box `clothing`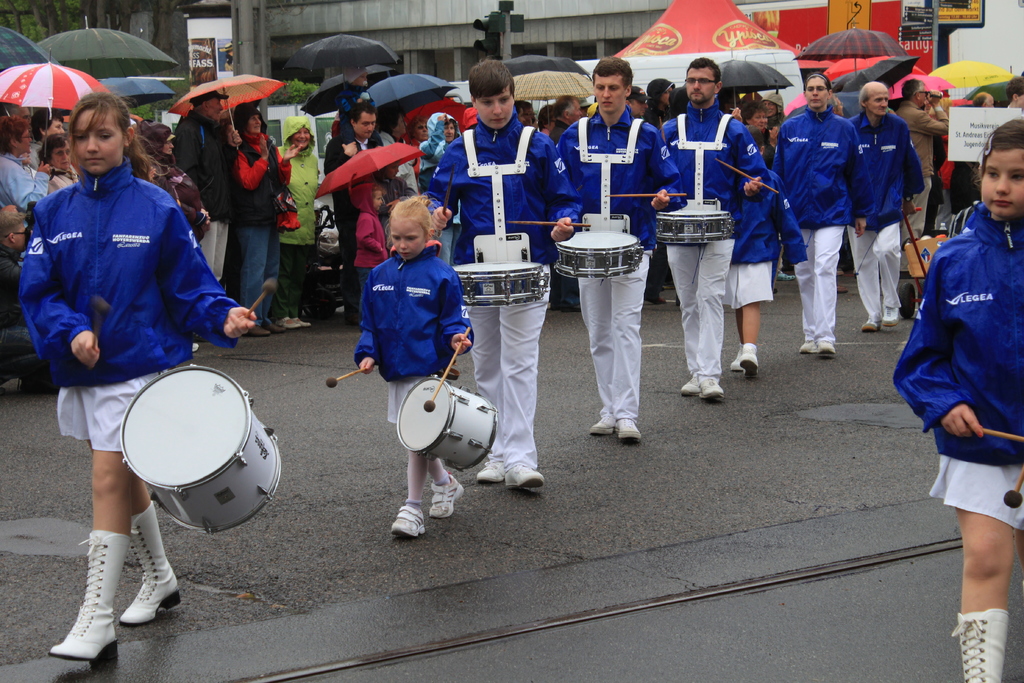
l=234, t=129, r=293, b=325
